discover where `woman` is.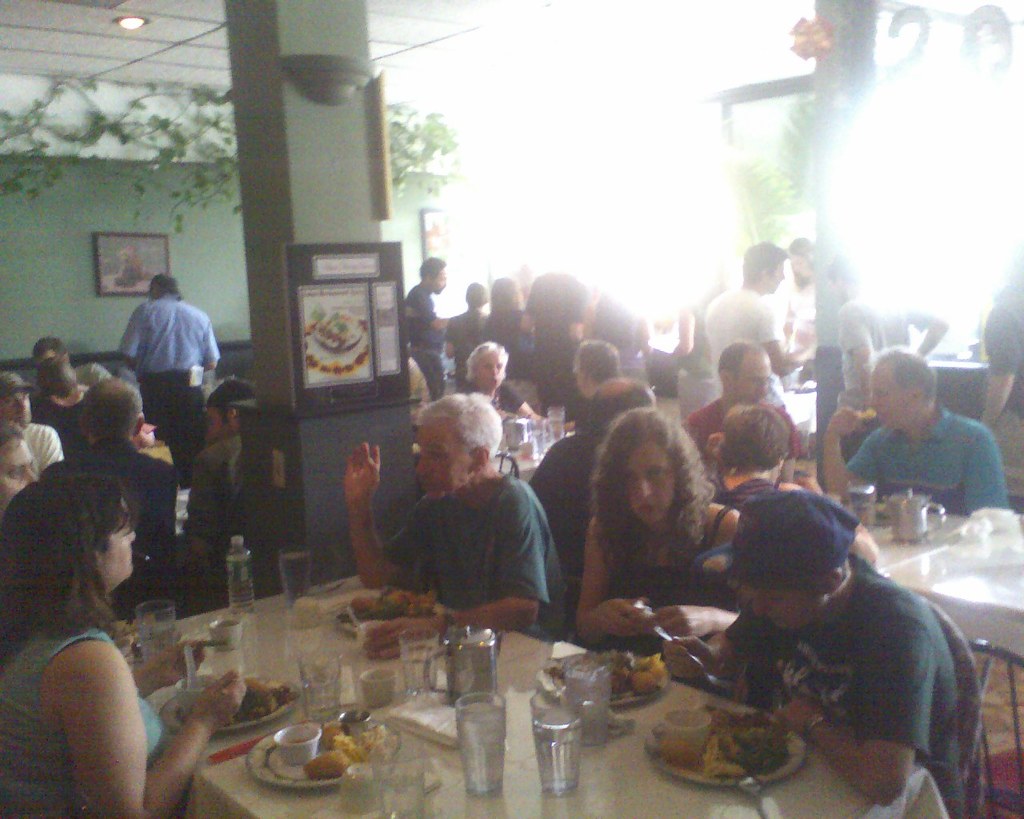
Discovered at 450, 342, 541, 421.
